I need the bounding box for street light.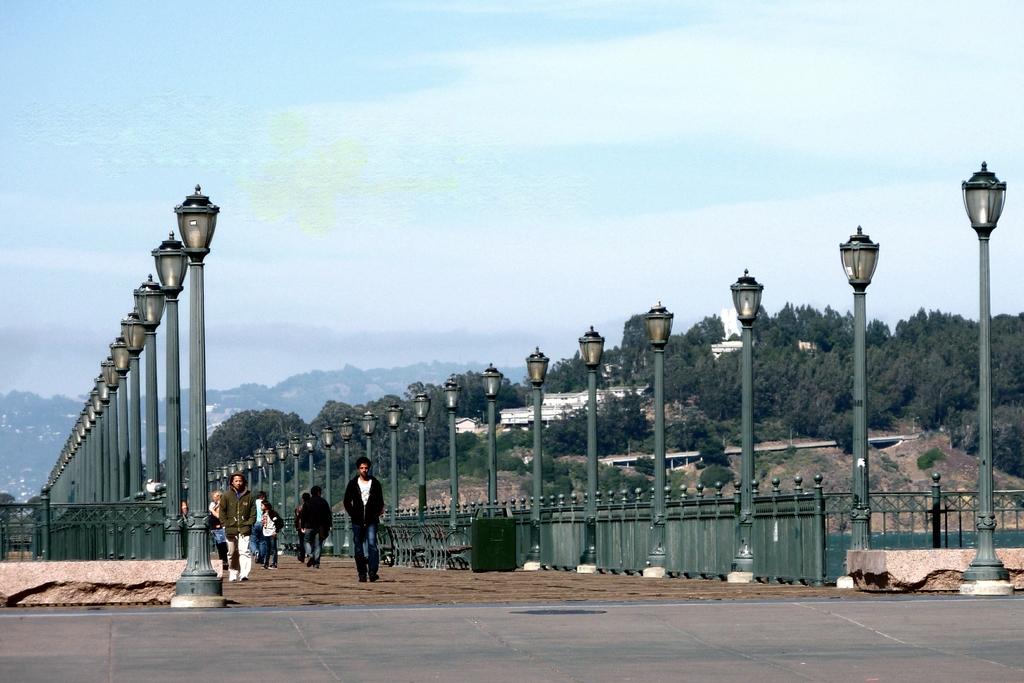
Here it is: box(268, 448, 278, 508).
